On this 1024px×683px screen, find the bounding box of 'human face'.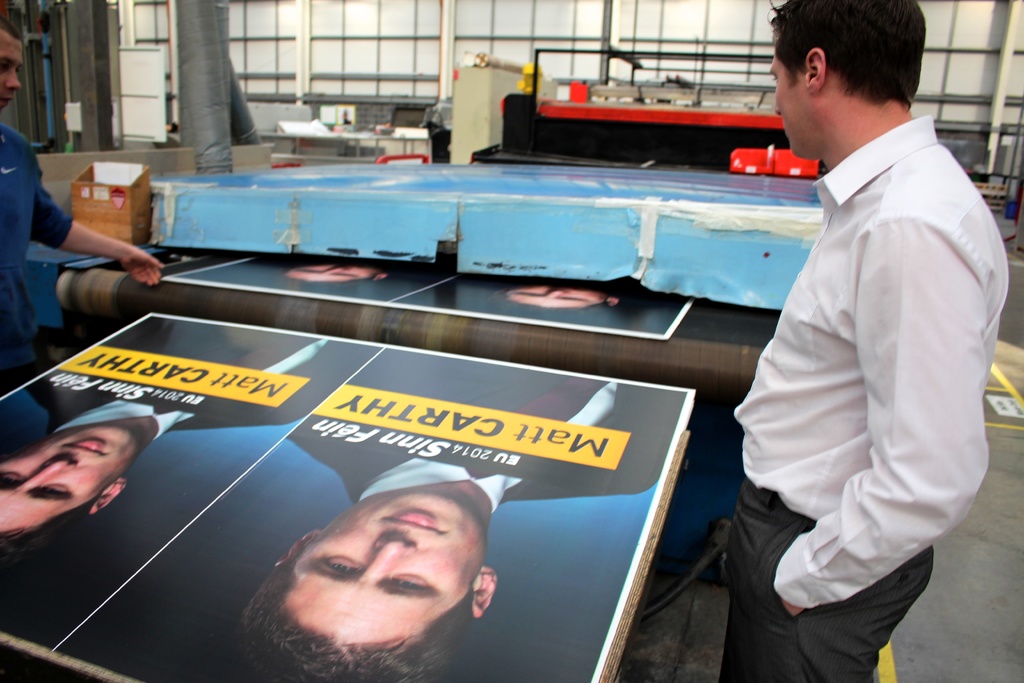
Bounding box: 0/429/134/530.
